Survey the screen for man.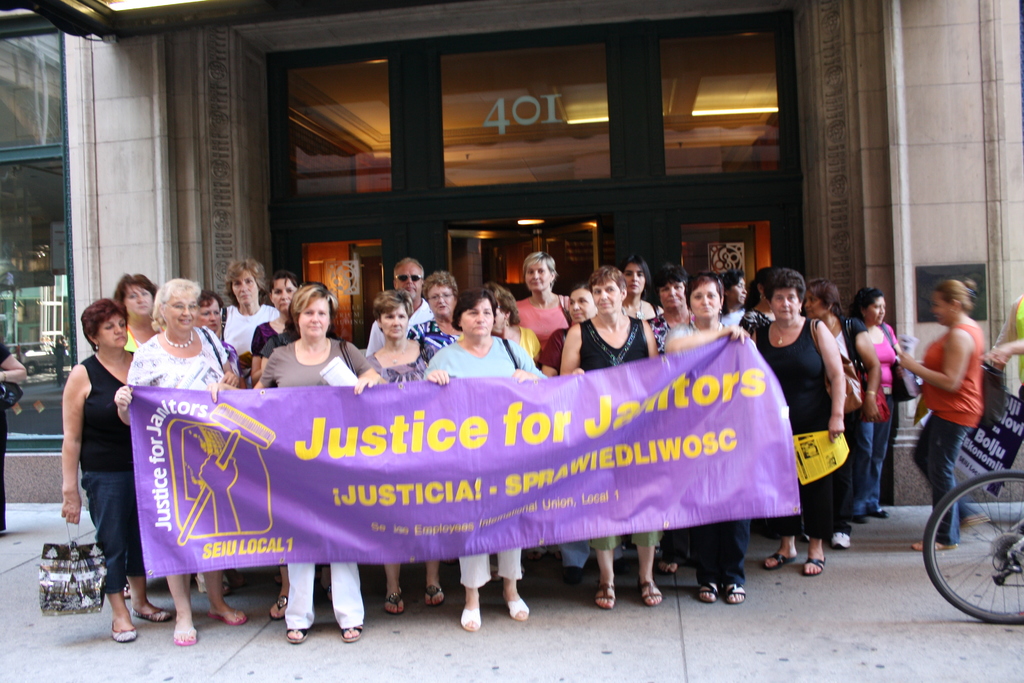
Survey found: region(364, 257, 438, 357).
